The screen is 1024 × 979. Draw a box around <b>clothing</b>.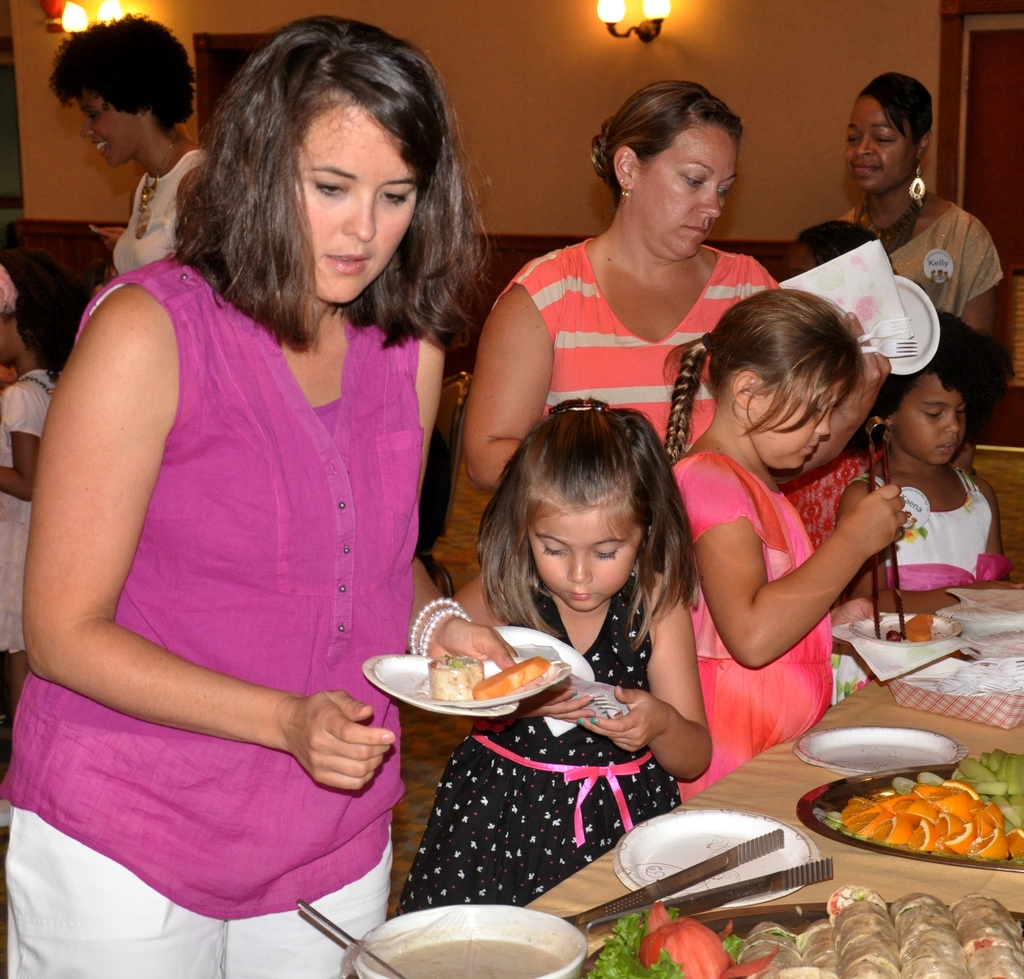
846:205:1007:316.
